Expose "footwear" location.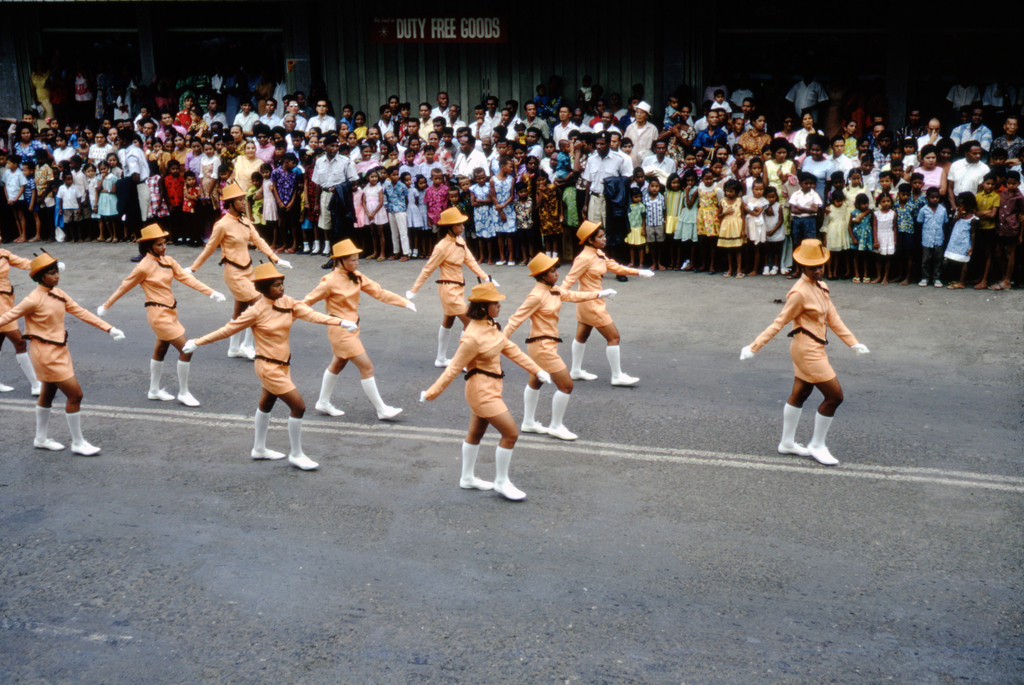
Exposed at bbox=[27, 238, 42, 244].
